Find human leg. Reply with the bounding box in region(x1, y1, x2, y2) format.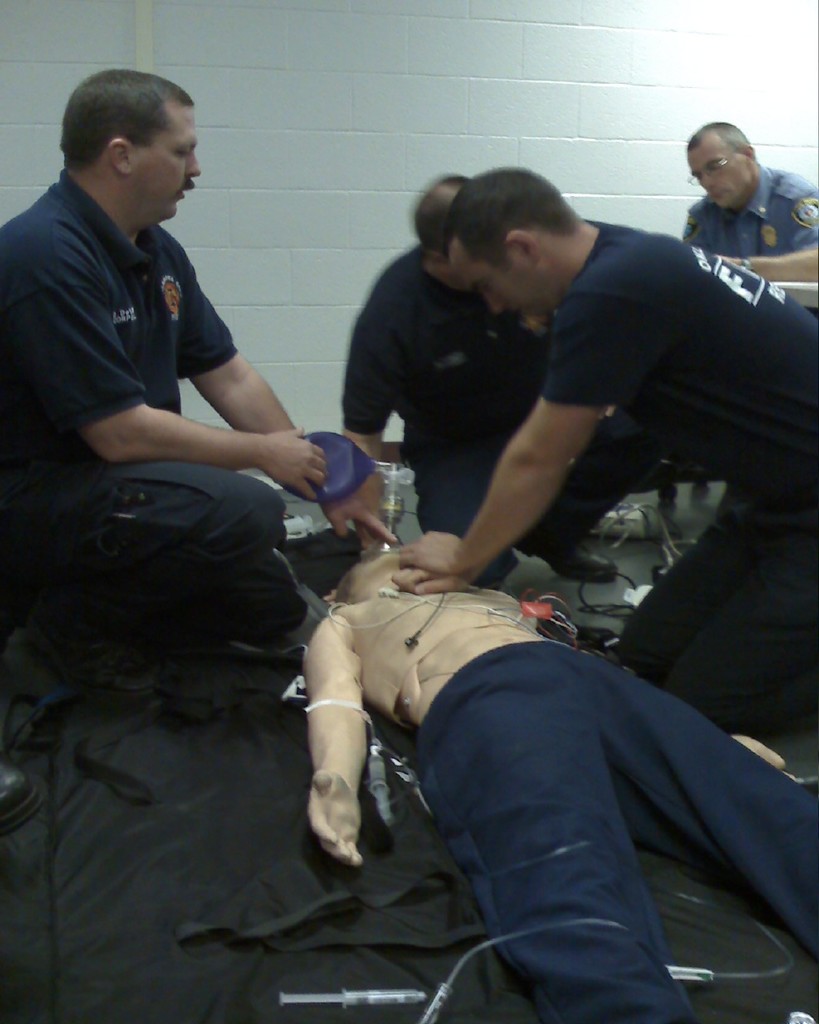
region(402, 430, 511, 589).
